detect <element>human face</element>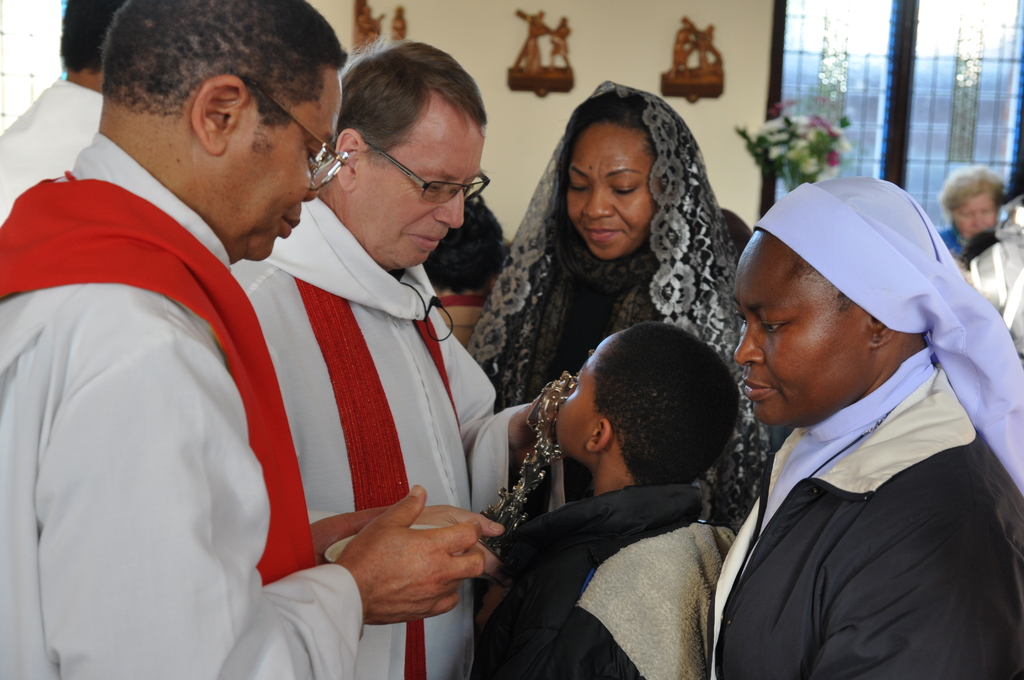
x1=559 y1=120 x2=660 y2=261
